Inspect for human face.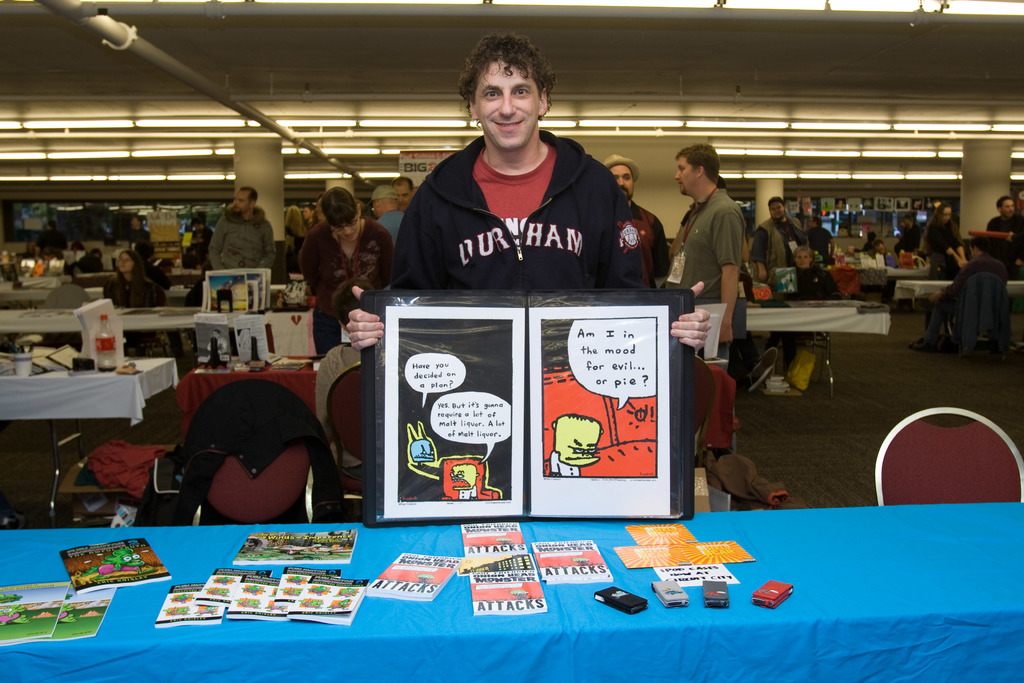
Inspection: {"left": 675, "top": 151, "right": 699, "bottom": 194}.
